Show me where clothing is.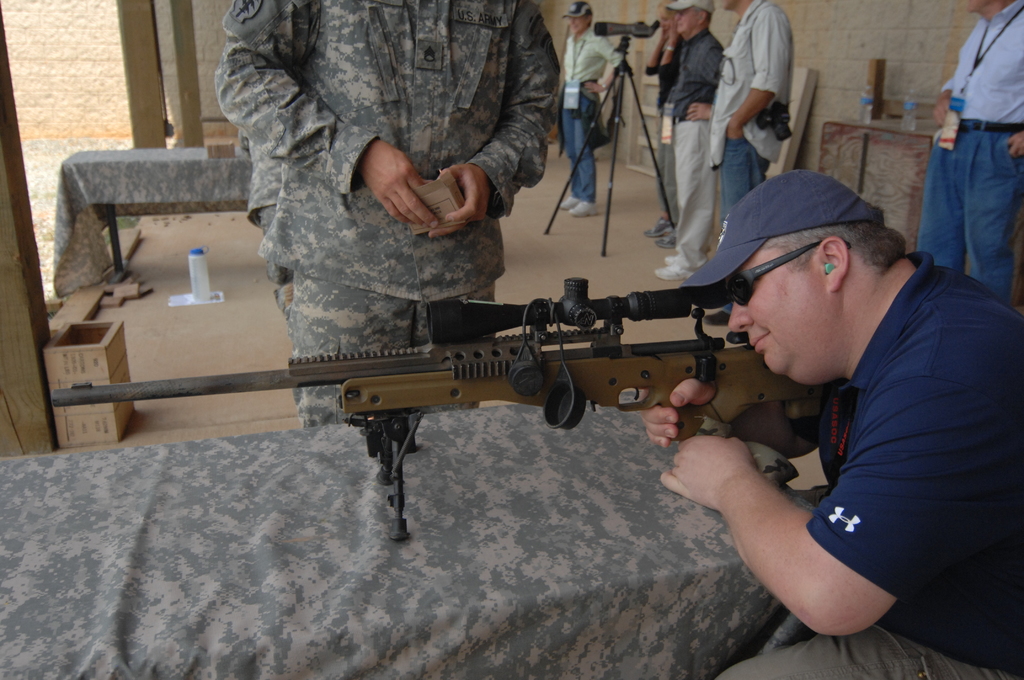
clothing is at detection(666, 30, 726, 269).
